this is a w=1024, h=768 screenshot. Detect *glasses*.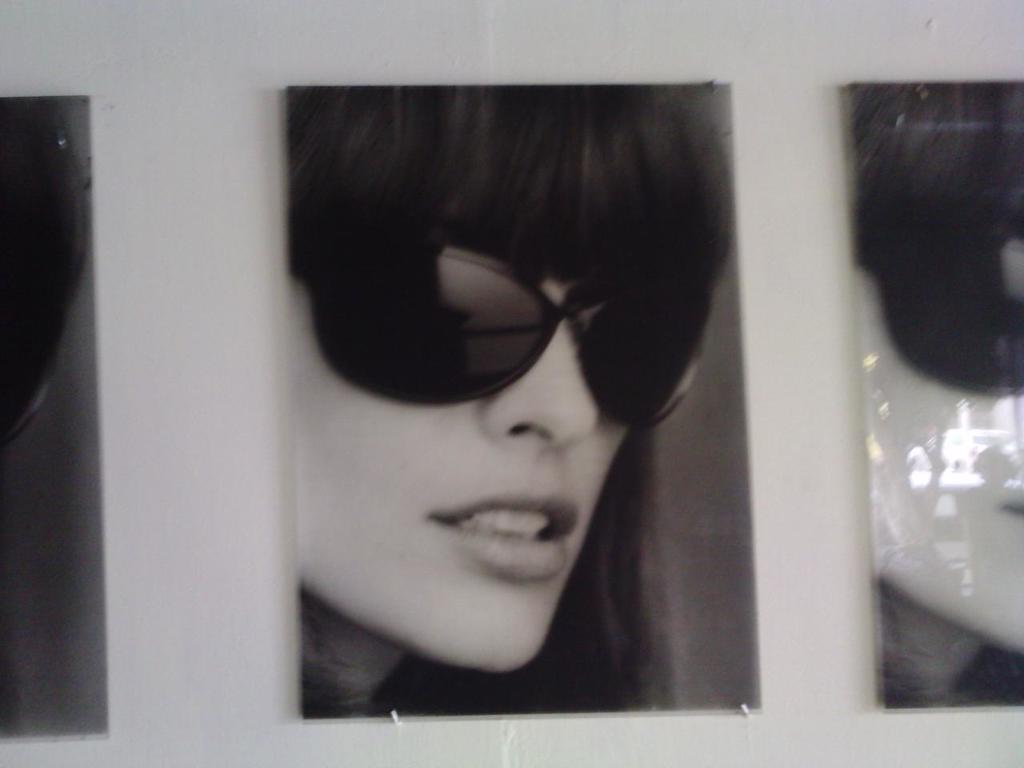
crop(316, 270, 686, 414).
